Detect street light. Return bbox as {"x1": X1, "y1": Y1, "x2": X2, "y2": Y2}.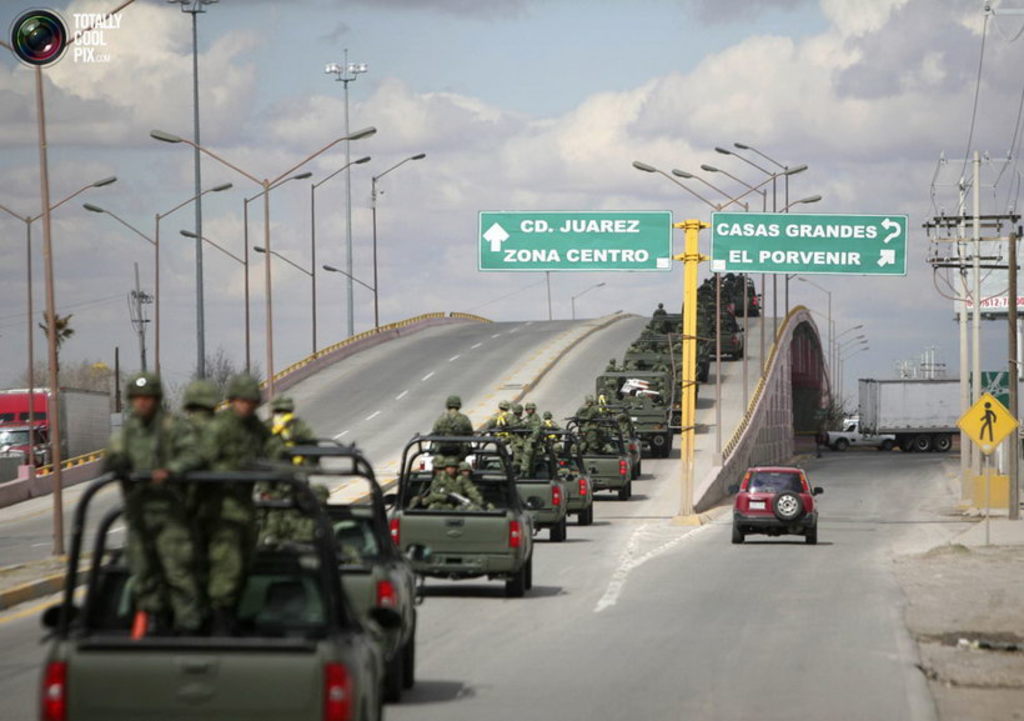
{"x1": 251, "y1": 152, "x2": 371, "y2": 354}.
